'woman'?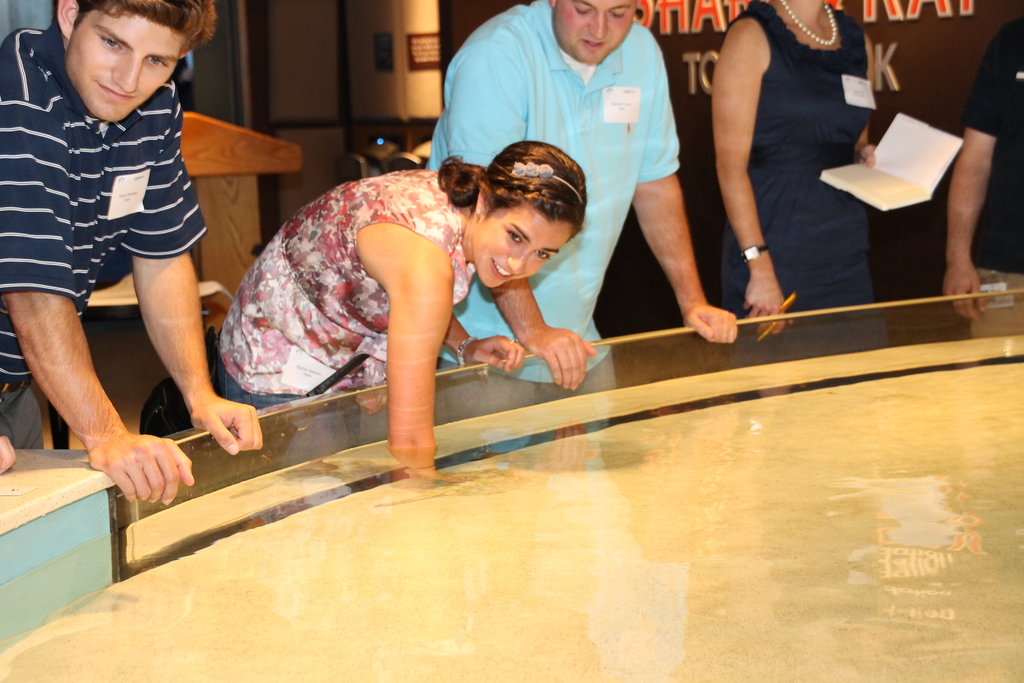
703:0:894:359
